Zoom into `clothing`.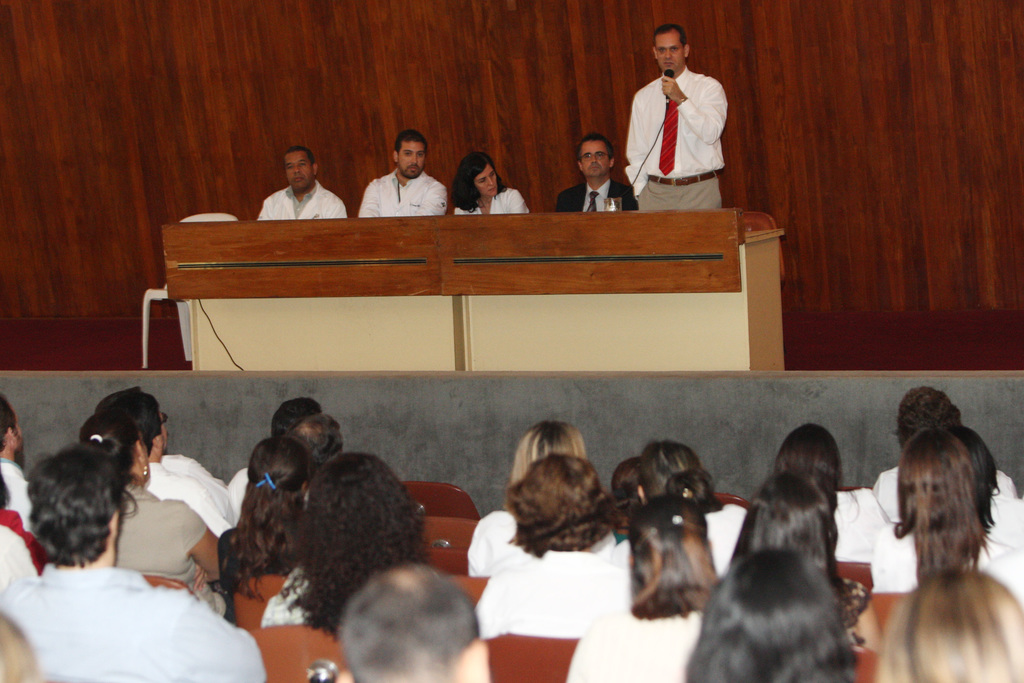
Zoom target: [x1=358, y1=165, x2=445, y2=217].
